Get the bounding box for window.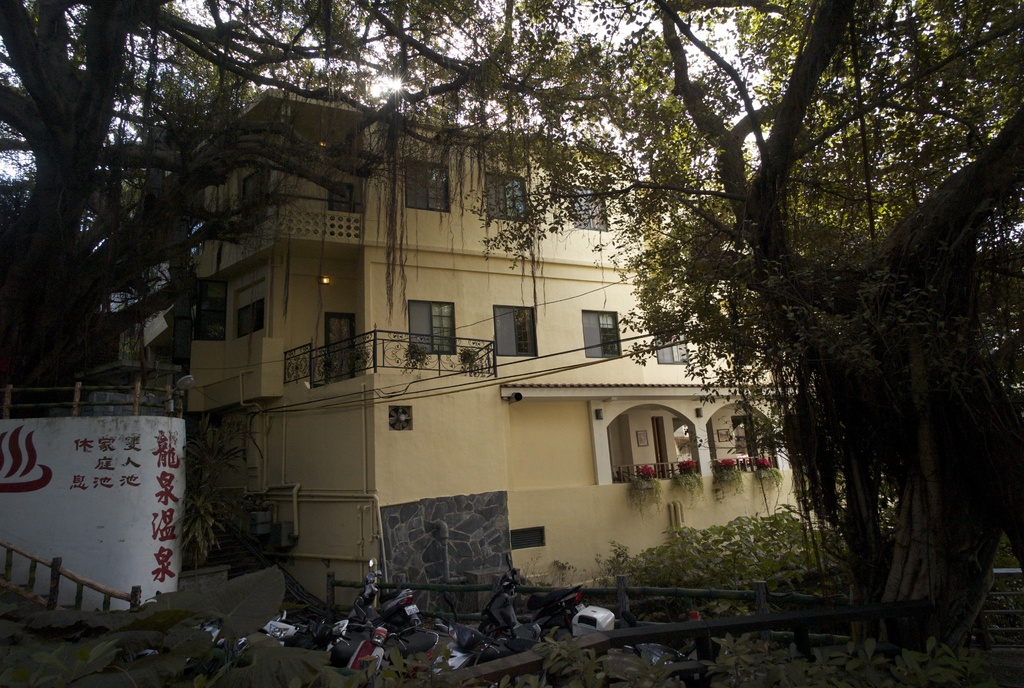
(654,319,686,368).
